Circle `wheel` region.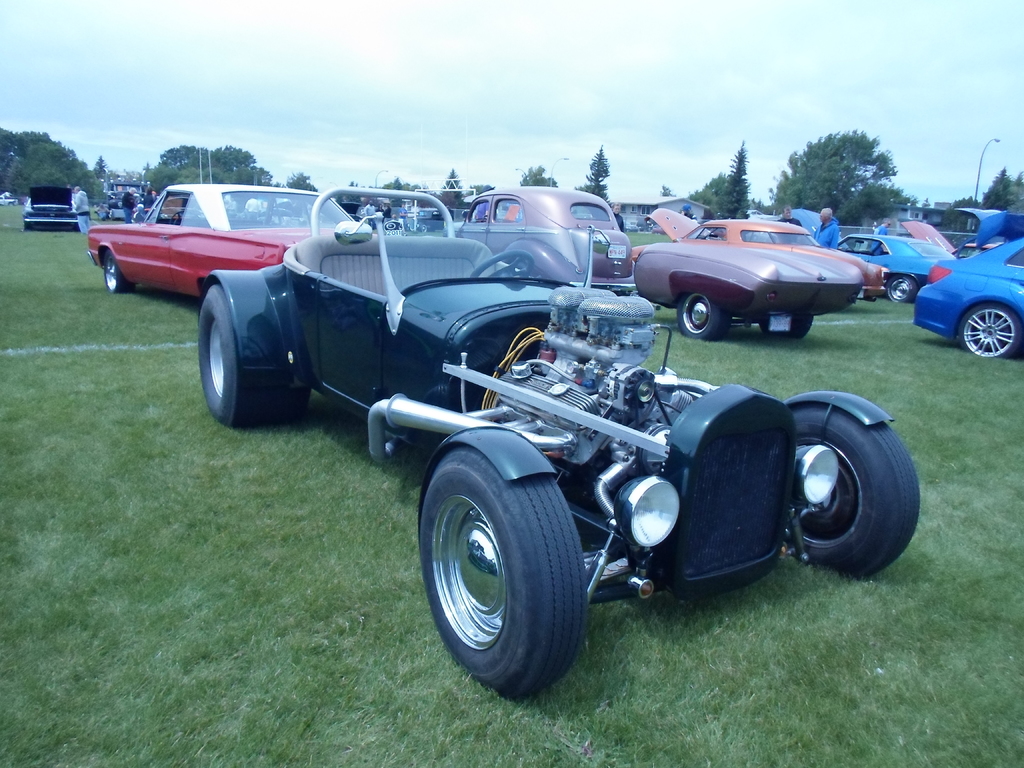
Region: l=198, t=281, r=307, b=429.
